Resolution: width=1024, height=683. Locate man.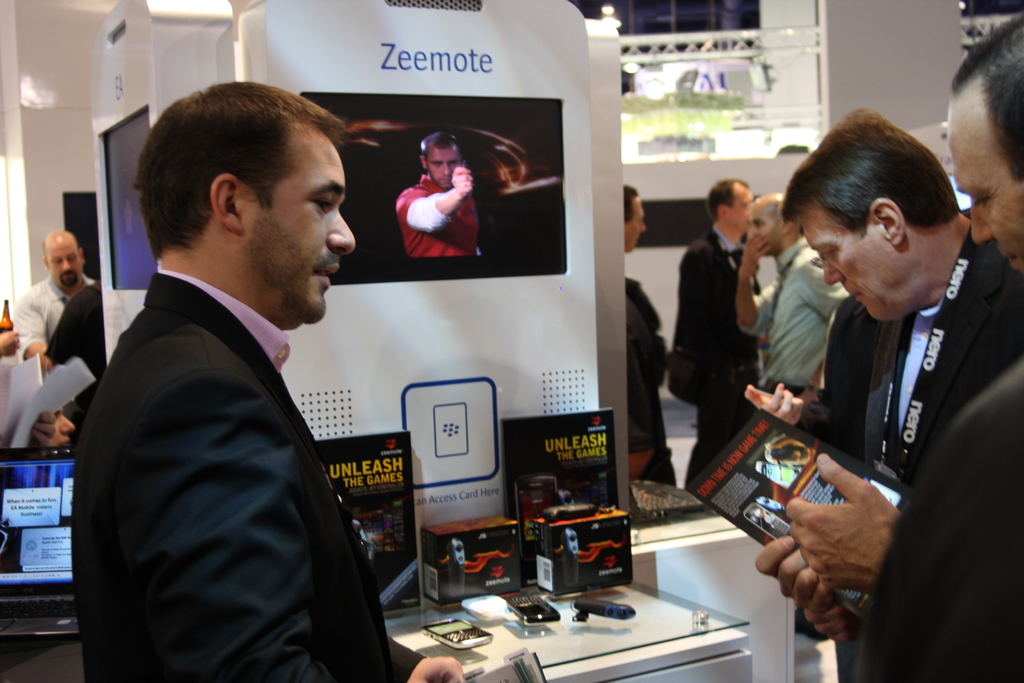
bbox(625, 186, 682, 491).
